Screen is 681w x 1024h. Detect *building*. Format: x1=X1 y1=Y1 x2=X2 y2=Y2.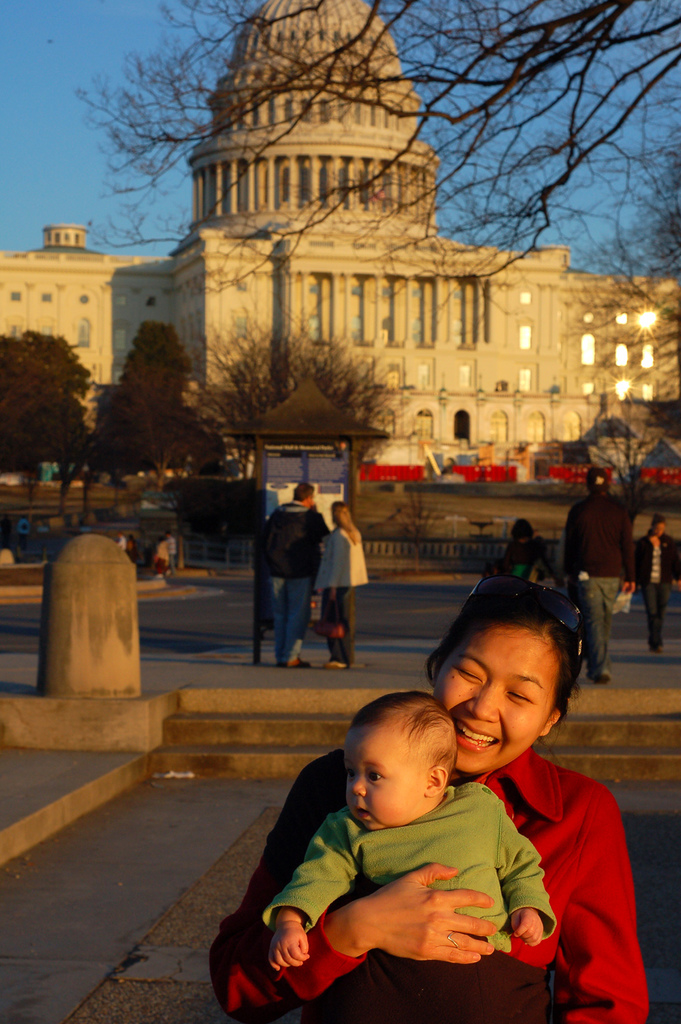
x1=0 y1=0 x2=680 y2=502.
